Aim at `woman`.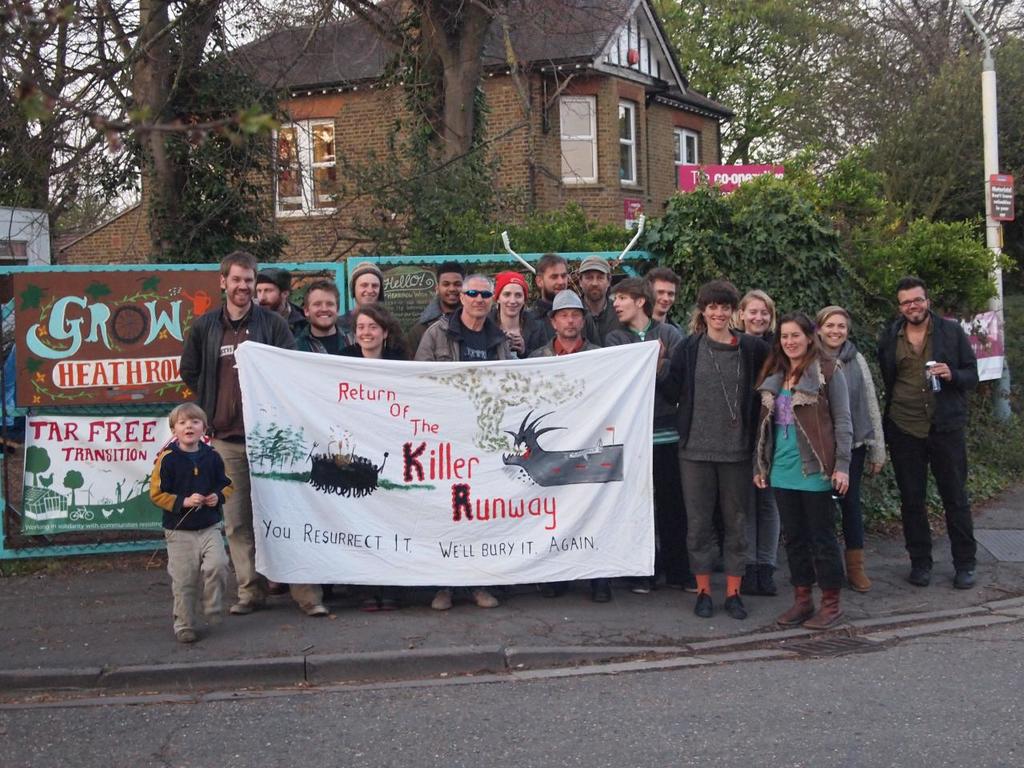
Aimed at [665, 271, 782, 618].
